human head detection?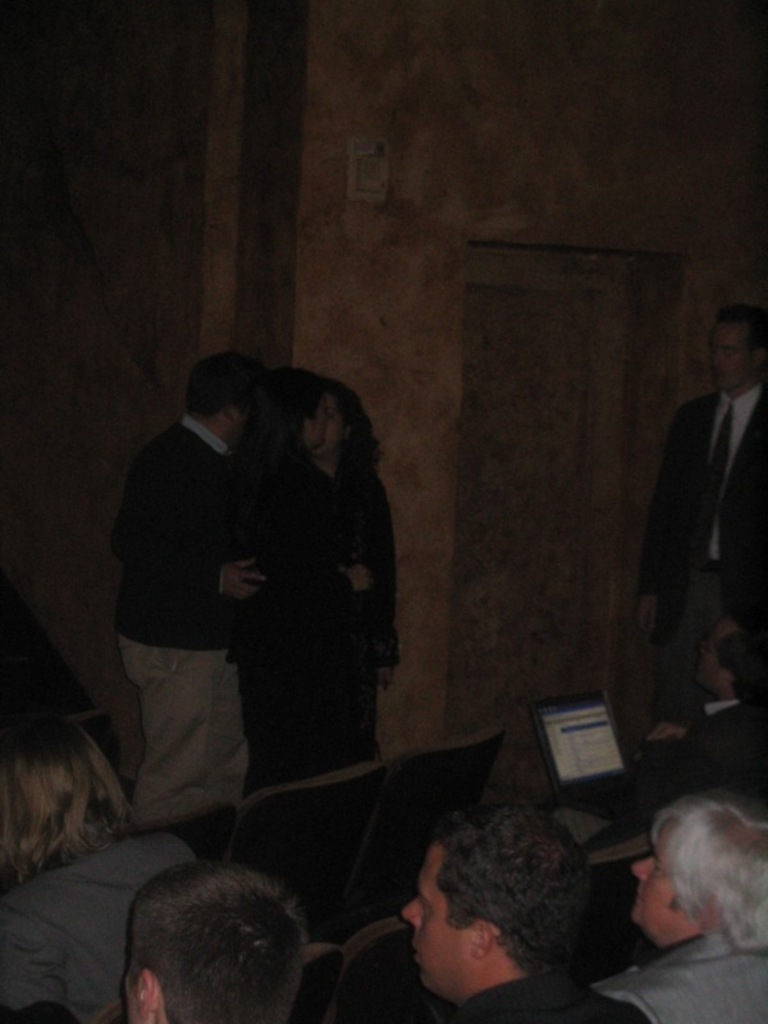
316, 379, 352, 457
